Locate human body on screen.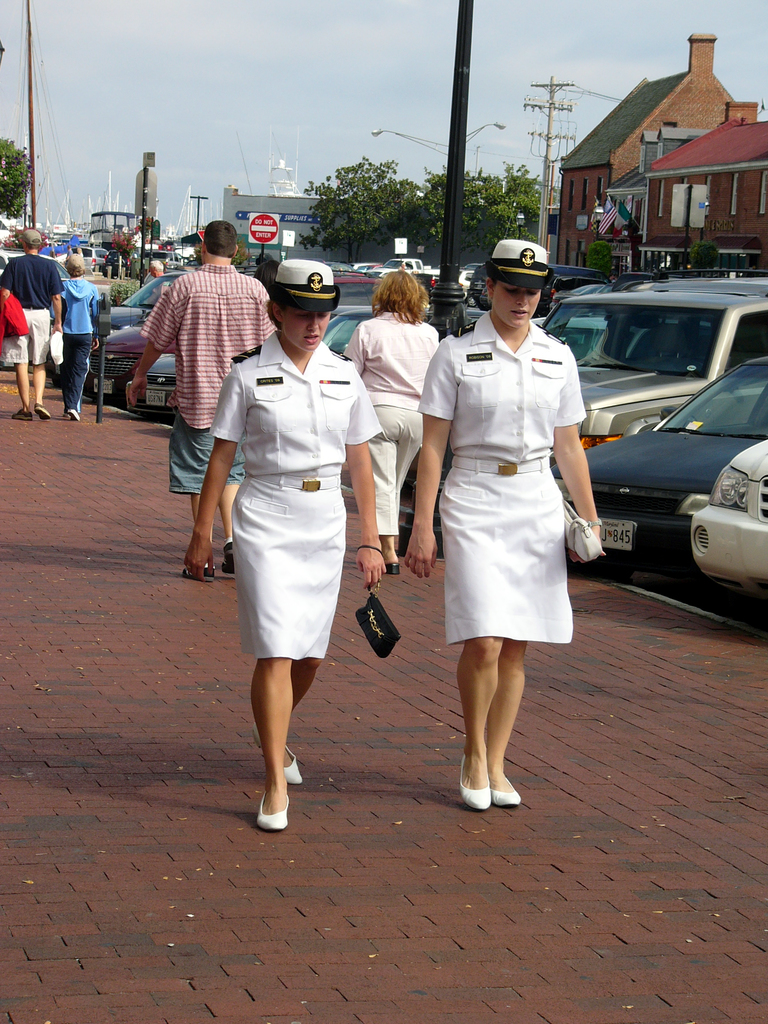
On screen at [x1=62, y1=278, x2=104, y2=424].
